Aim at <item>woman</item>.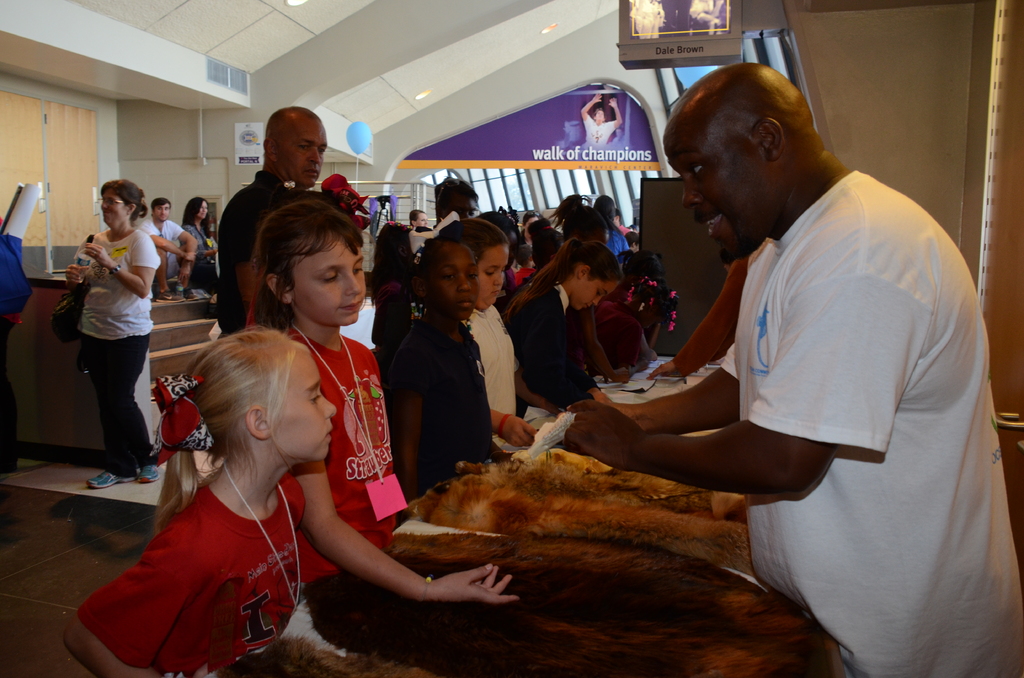
Aimed at x1=43, y1=182, x2=161, y2=492.
